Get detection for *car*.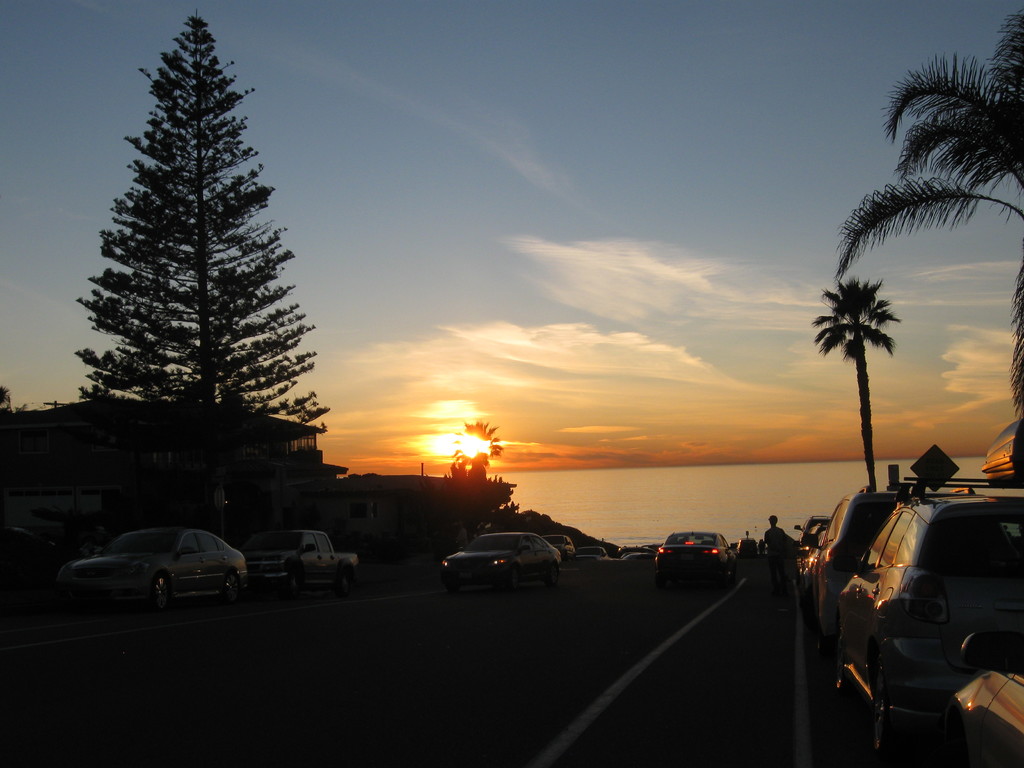
Detection: region(833, 484, 1023, 767).
